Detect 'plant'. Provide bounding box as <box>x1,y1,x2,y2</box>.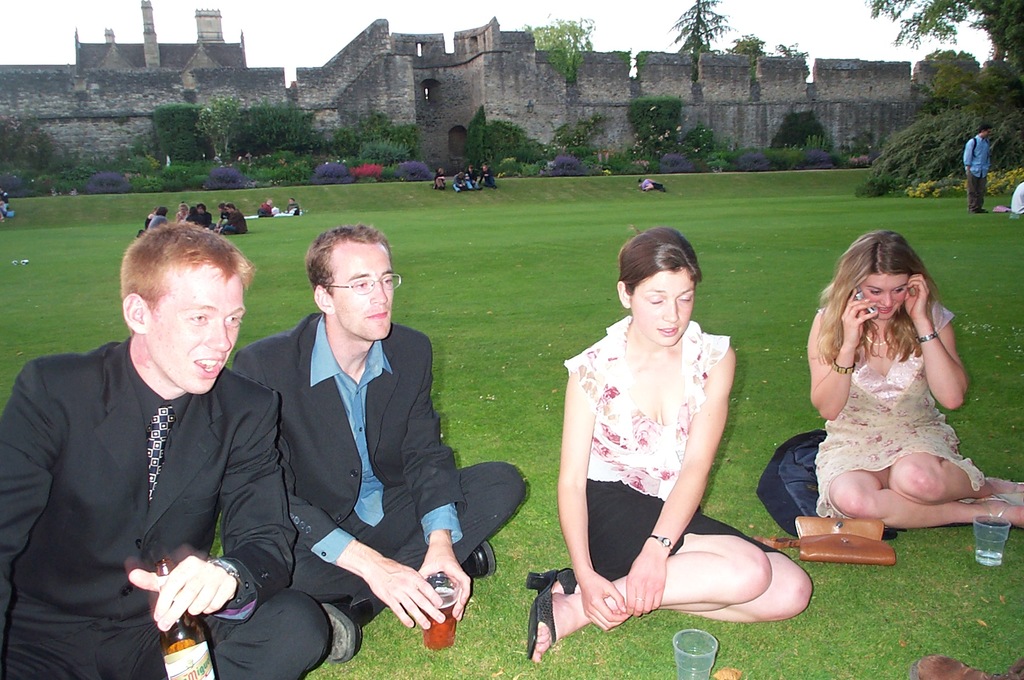
<box>123,164,164,192</box>.
